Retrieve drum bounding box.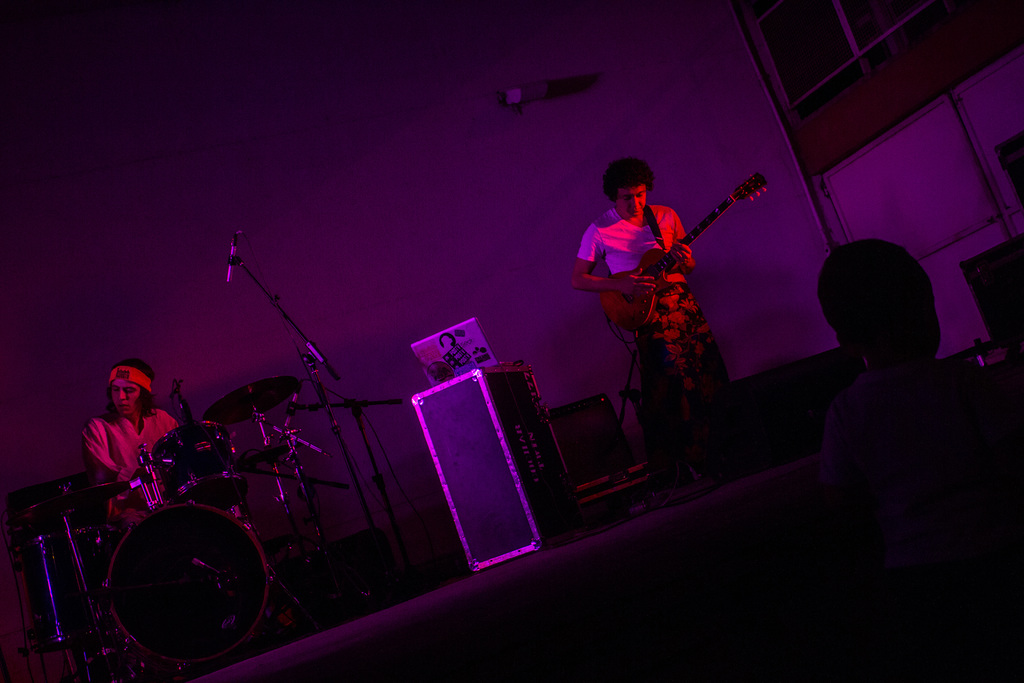
Bounding box: <box>12,524,125,655</box>.
